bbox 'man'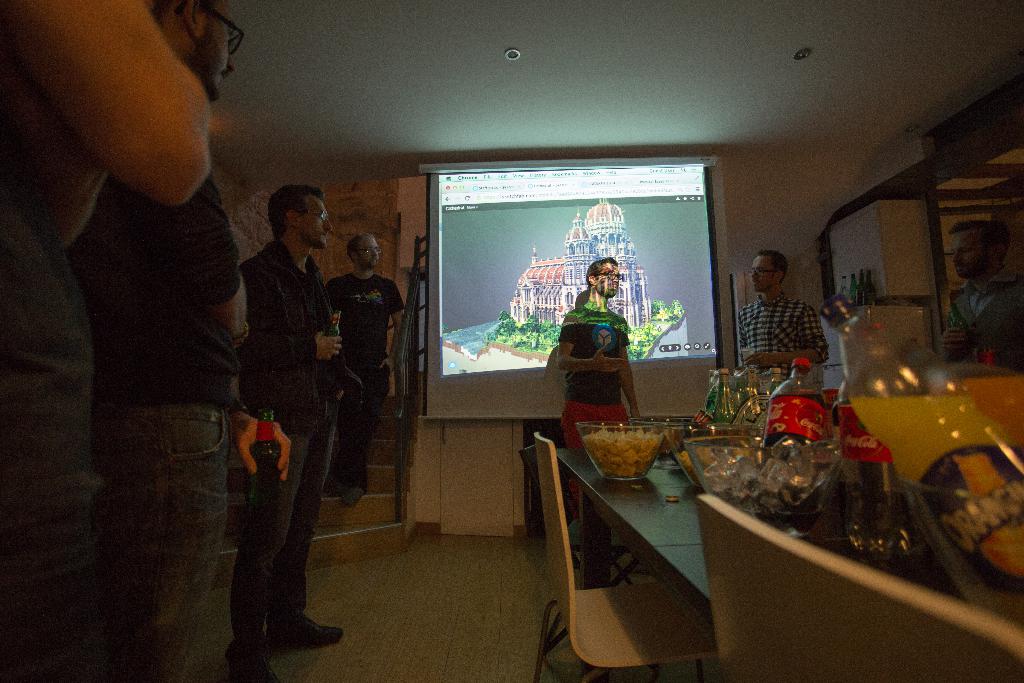
crop(732, 243, 829, 379)
